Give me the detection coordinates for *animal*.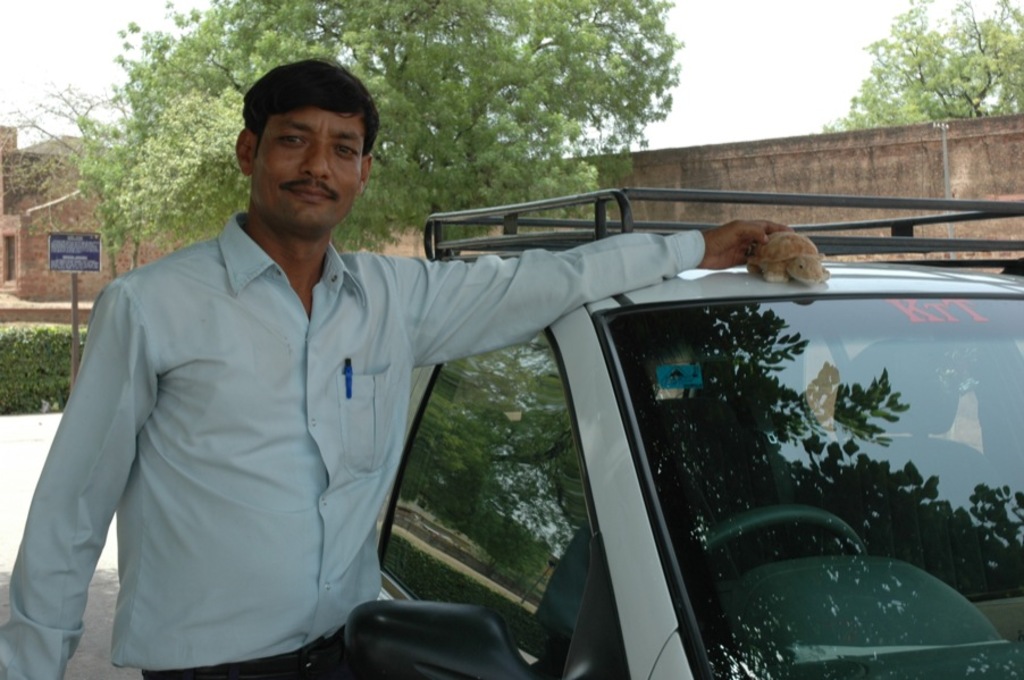
[746,228,833,292].
